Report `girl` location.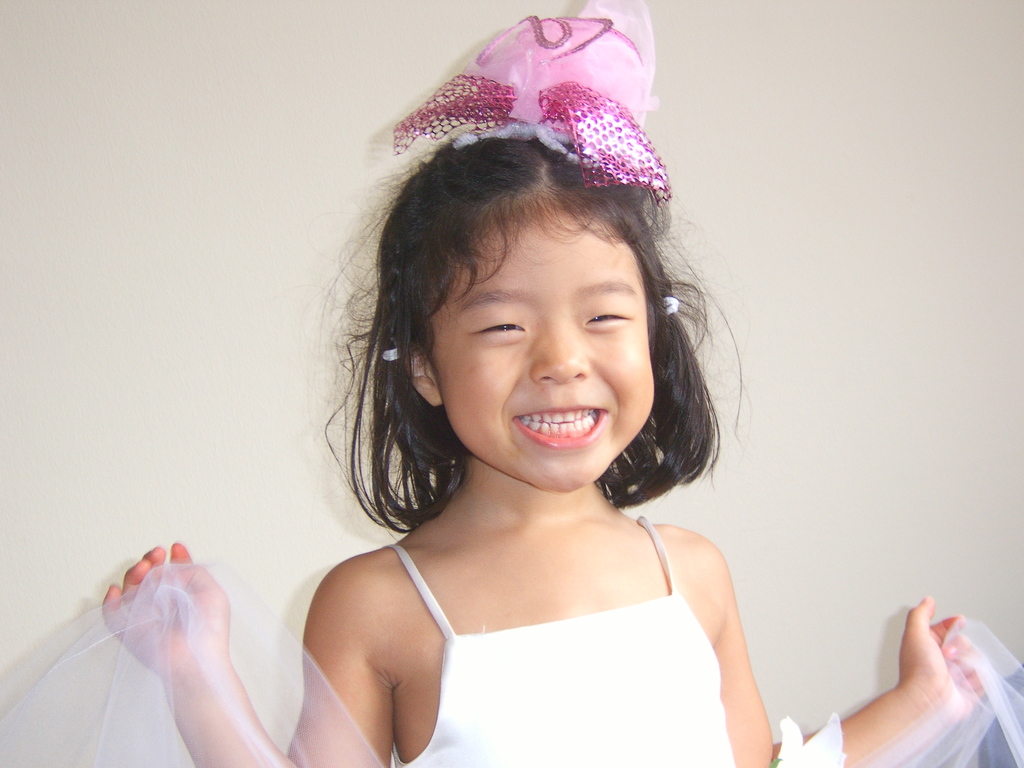
Report: [102,0,1004,766].
